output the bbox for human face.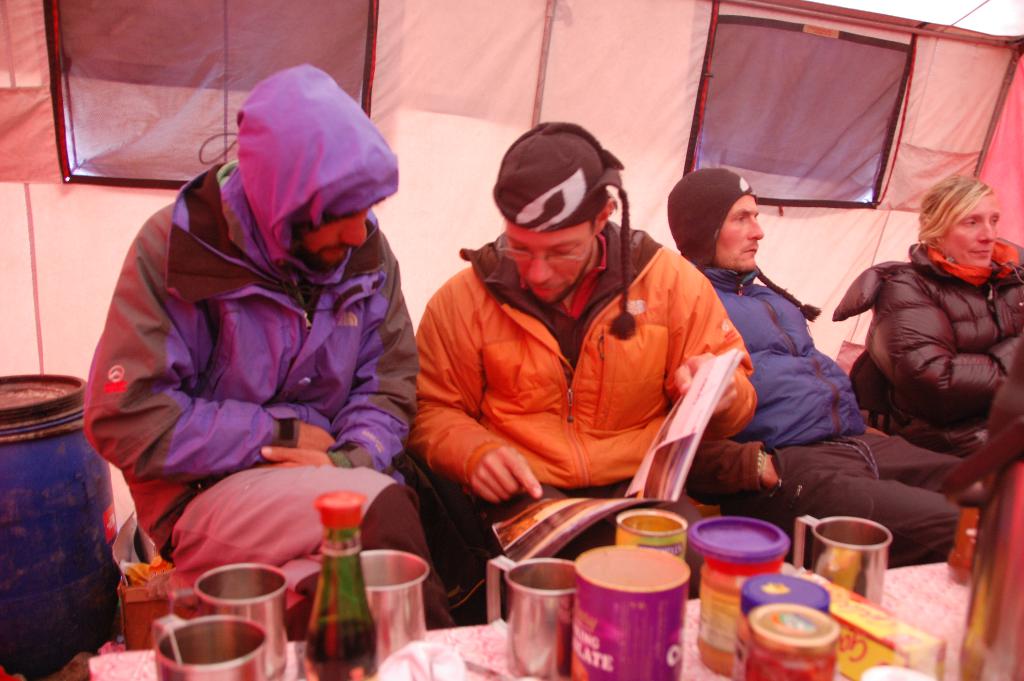
[714, 195, 760, 269].
